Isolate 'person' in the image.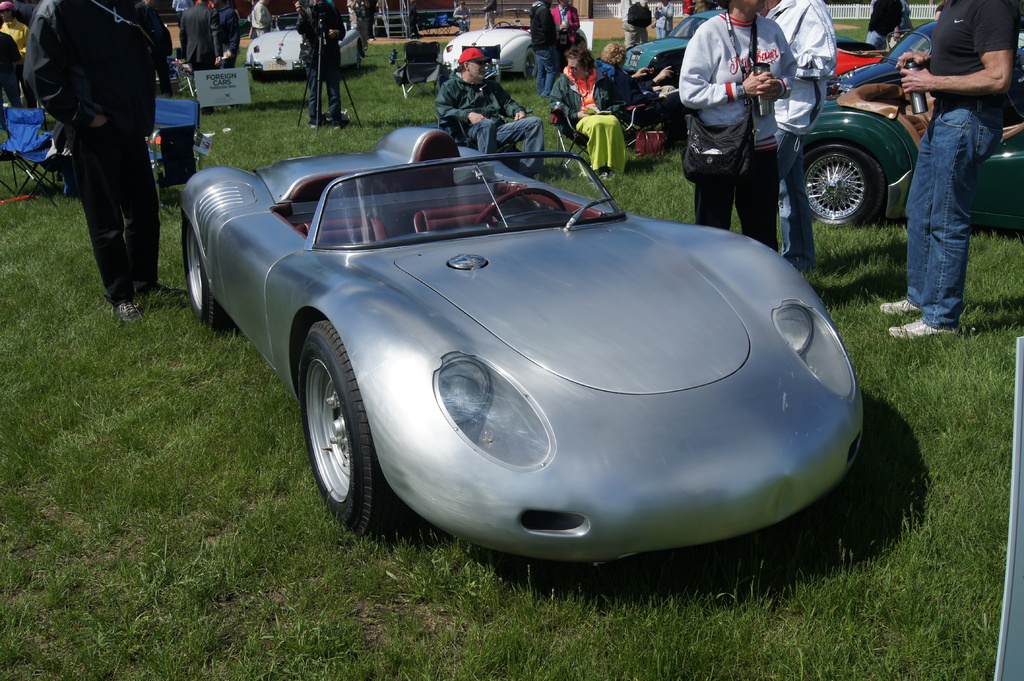
Isolated region: (676, 0, 796, 248).
